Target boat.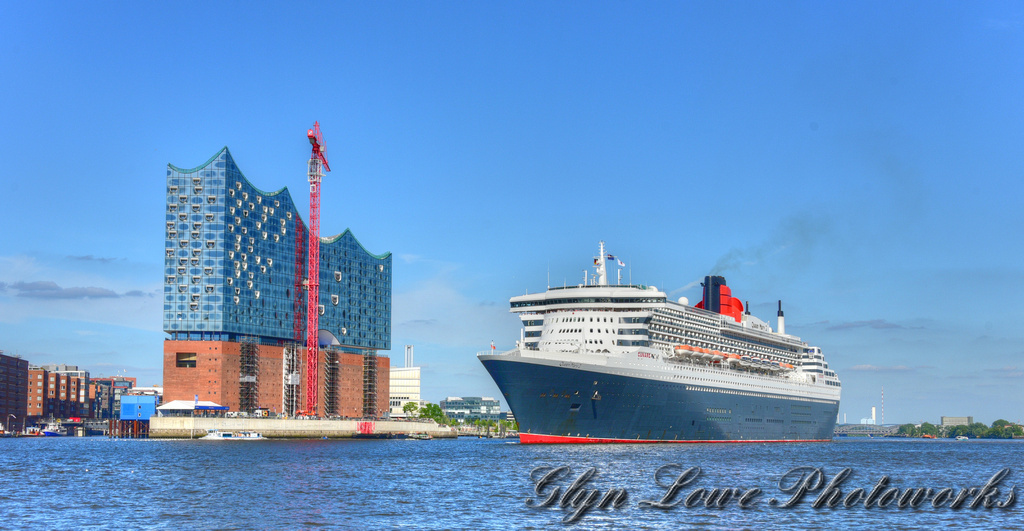
Target region: <box>204,429,265,441</box>.
